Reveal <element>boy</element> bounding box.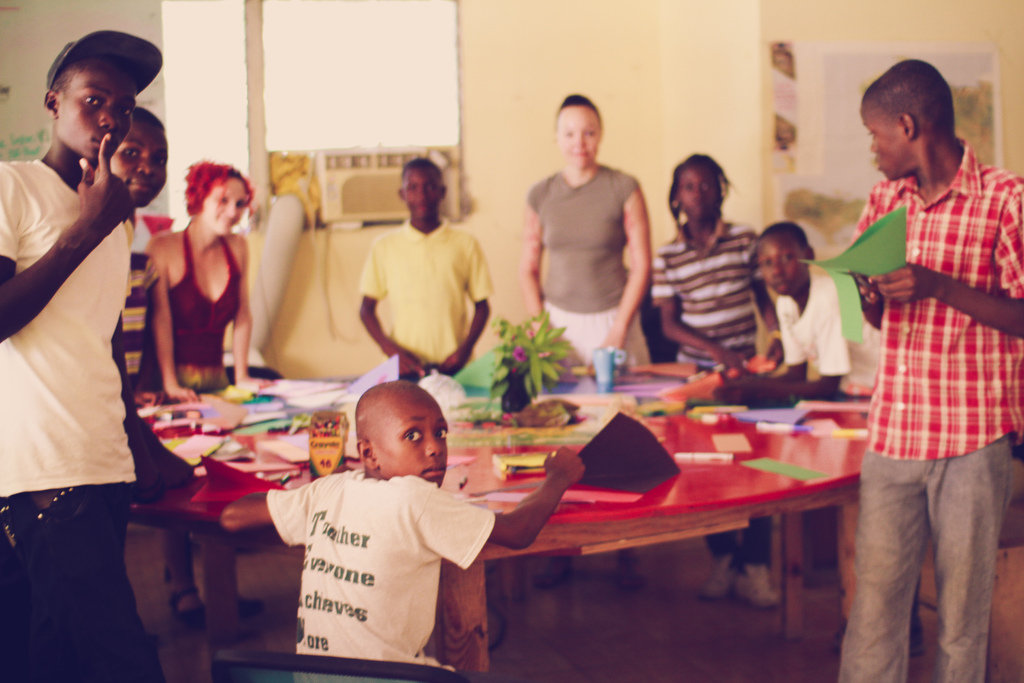
Revealed: BBox(651, 147, 781, 612).
